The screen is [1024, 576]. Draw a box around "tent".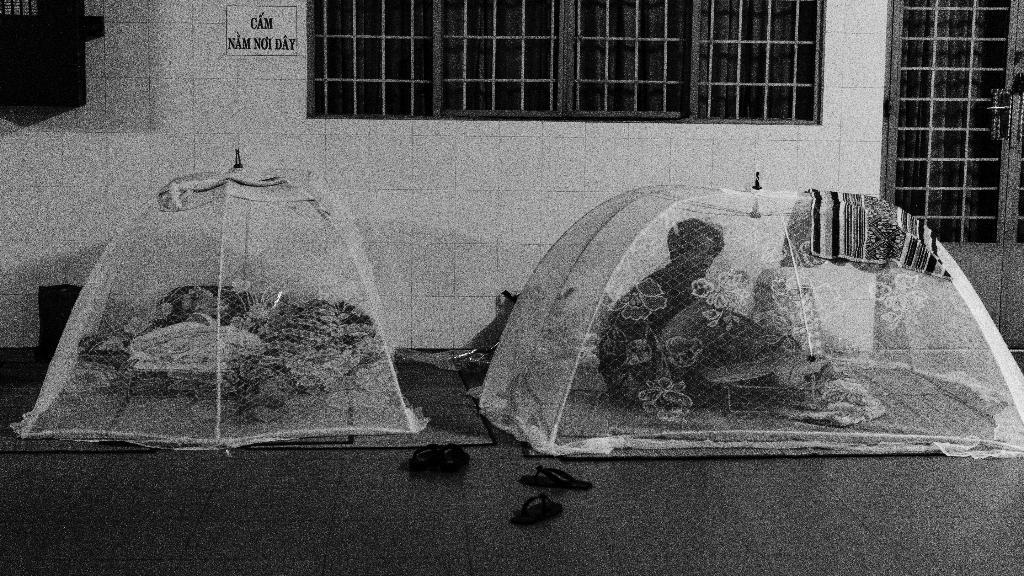
l=473, t=157, r=1023, b=467.
